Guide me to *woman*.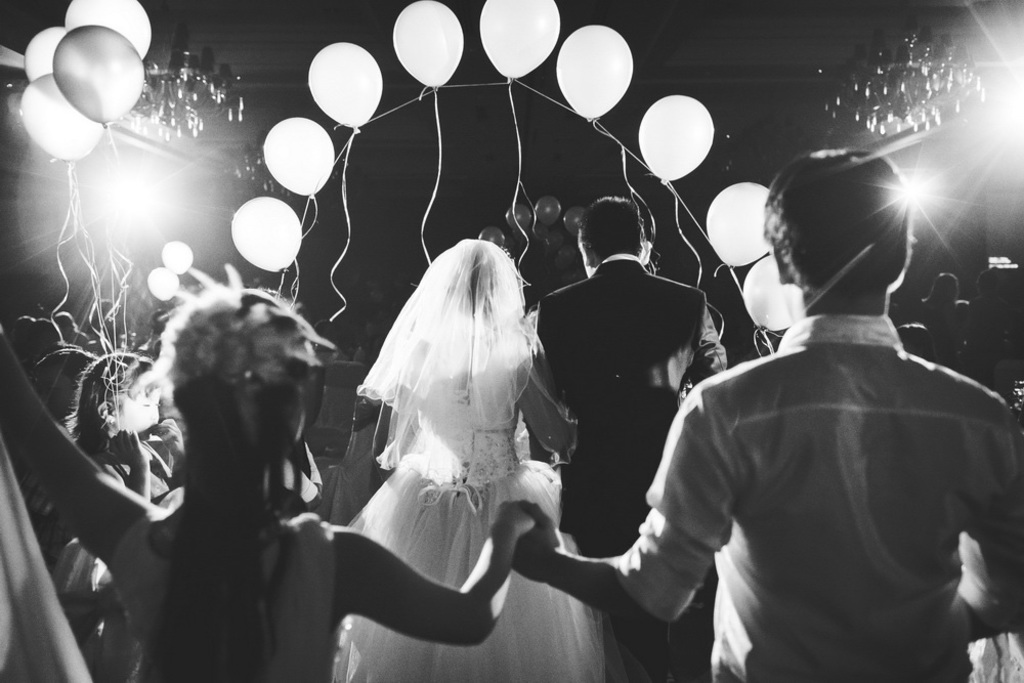
Guidance: rect(922, 270, 972, 359).
